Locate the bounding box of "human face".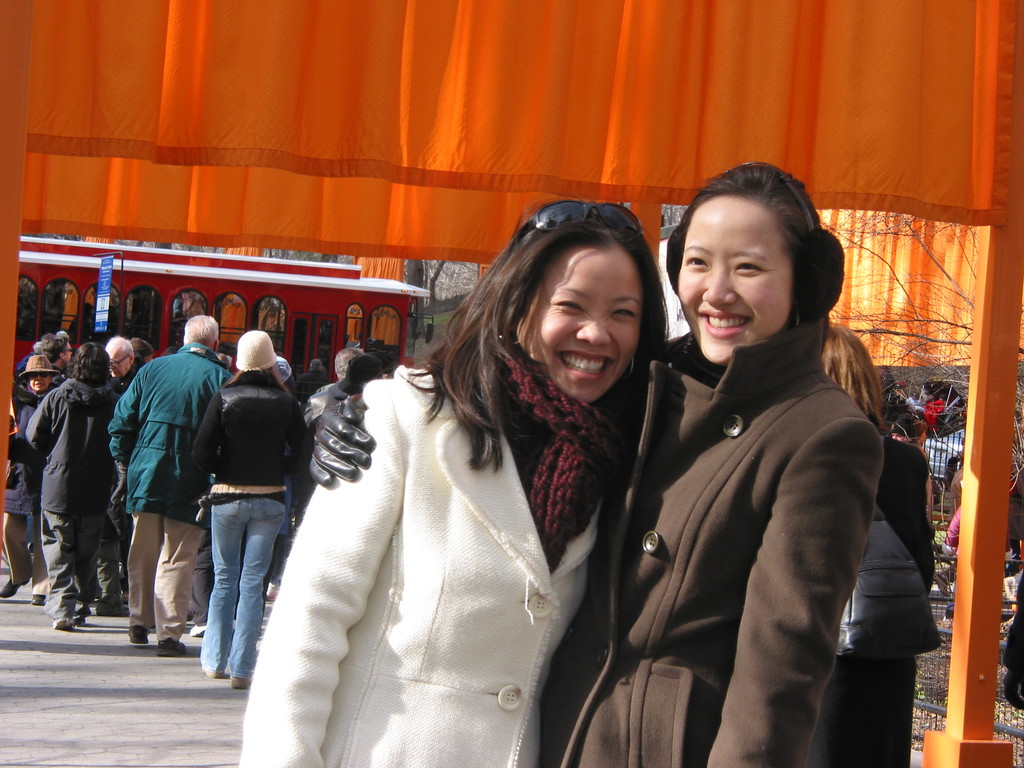
Bounding box: bbox=(113, 347, 130, 378).
